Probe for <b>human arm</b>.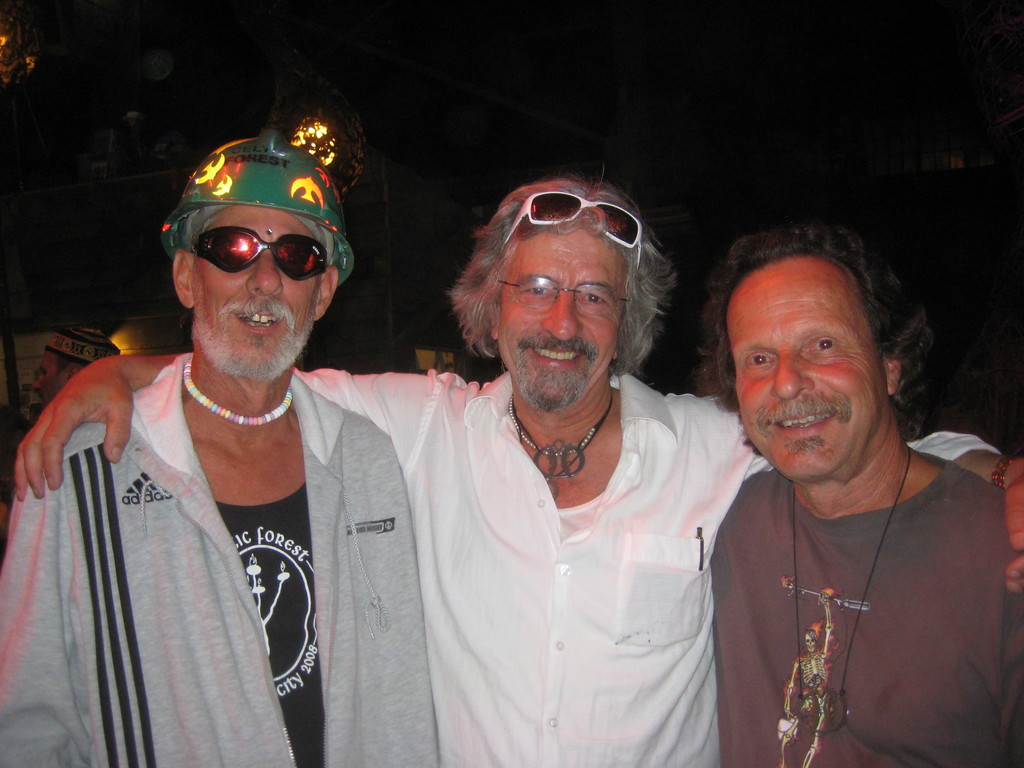
Probe result: bbox=[708, 395, 1023, 604].
